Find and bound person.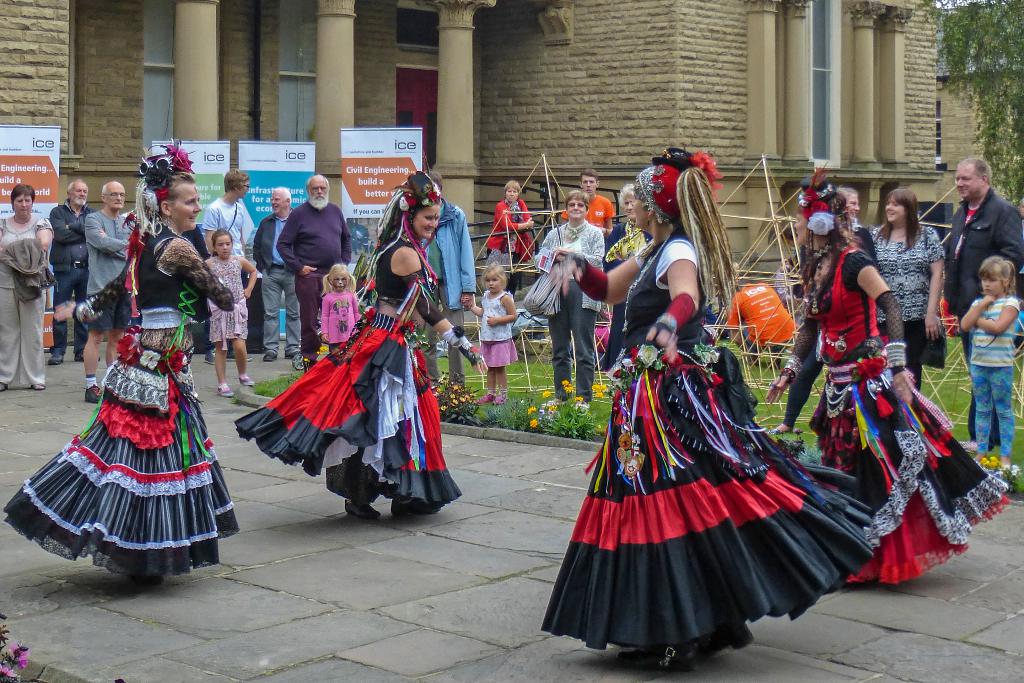
Bound: (x1=309, y1=259, x2=356, y2=359).
